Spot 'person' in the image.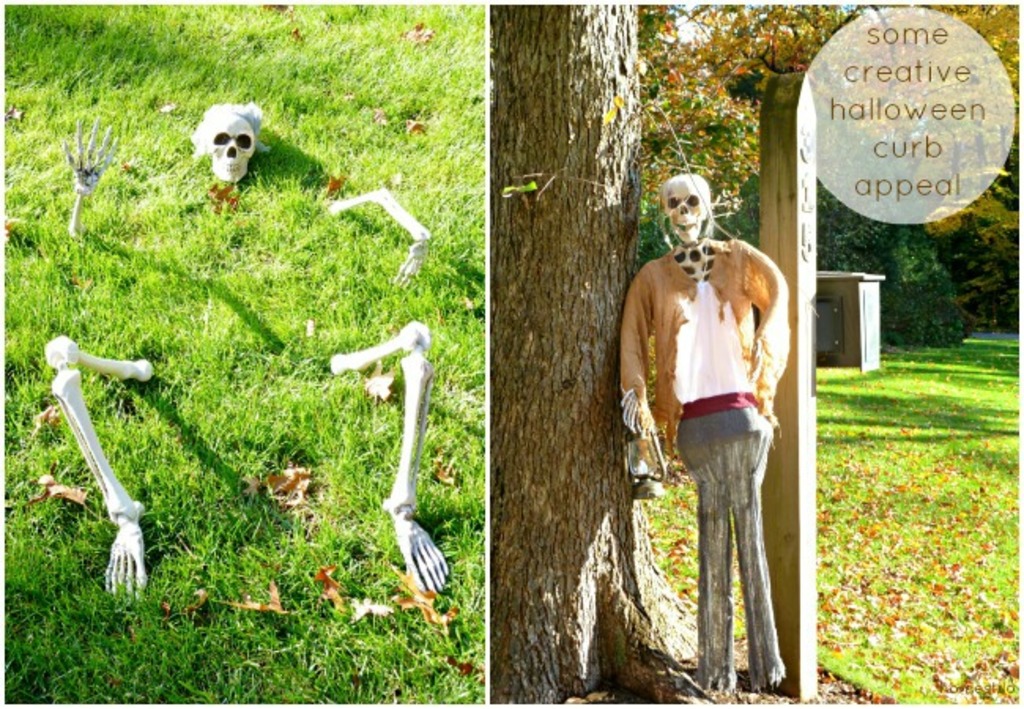
'person' found at bbox(621, 175, 788, 690).
